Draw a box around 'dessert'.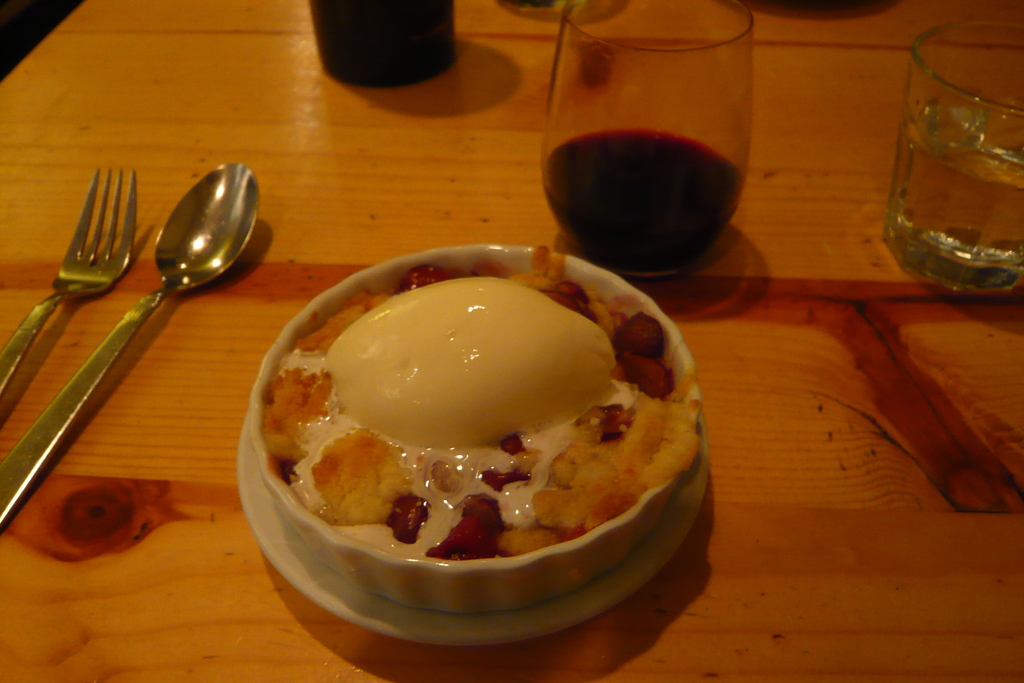
box(229, 260, 728, 655).
